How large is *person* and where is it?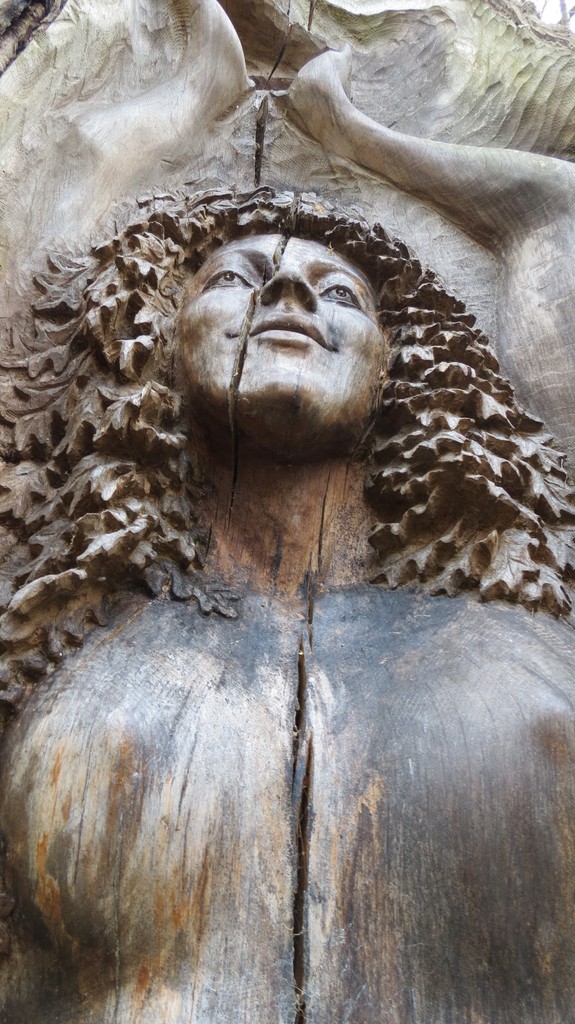
Bounding box: bbox=(54, 136, 523, 969).
